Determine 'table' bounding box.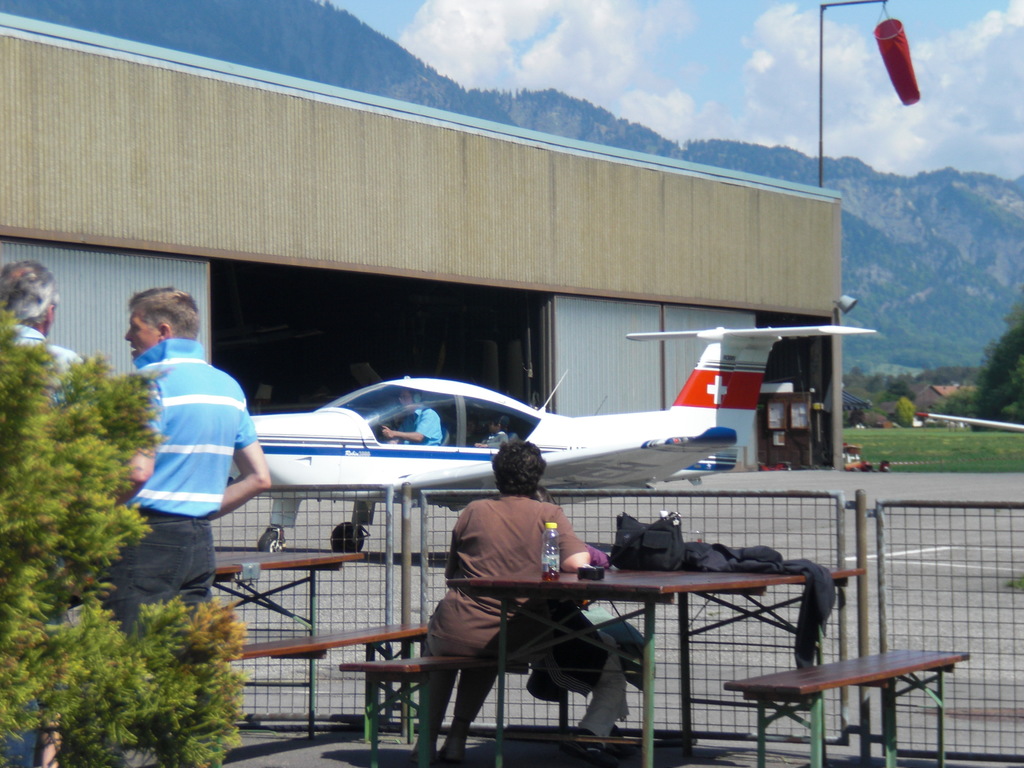
Determined: <bbox>444, 553, 865, 767</bbox>.
